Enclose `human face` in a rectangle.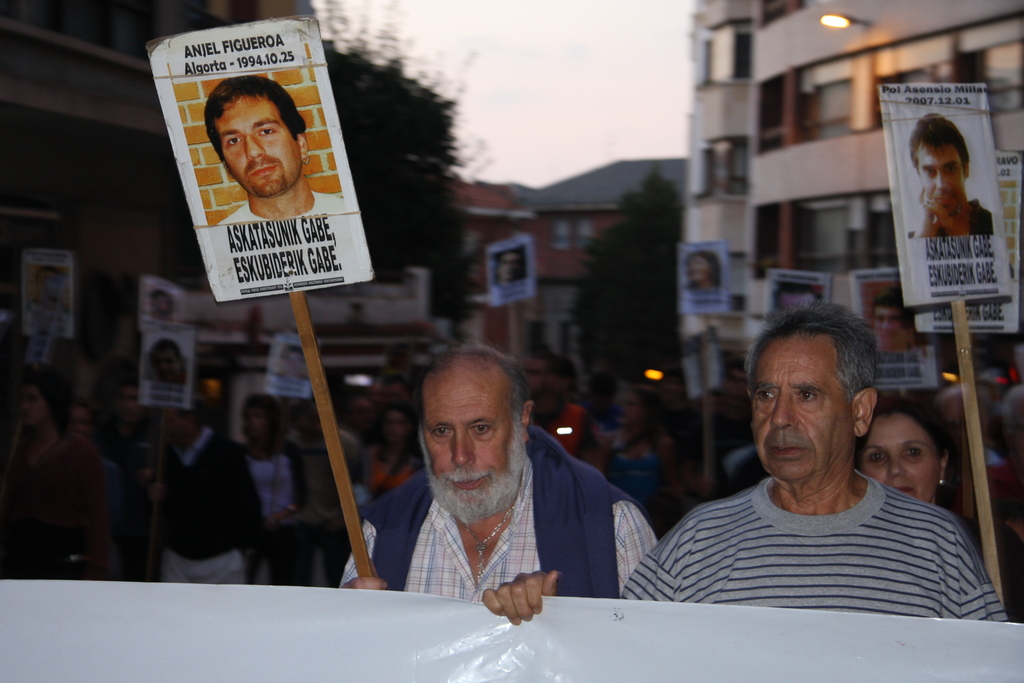
[x1=216, y1=88, x2=300, y2=193].
